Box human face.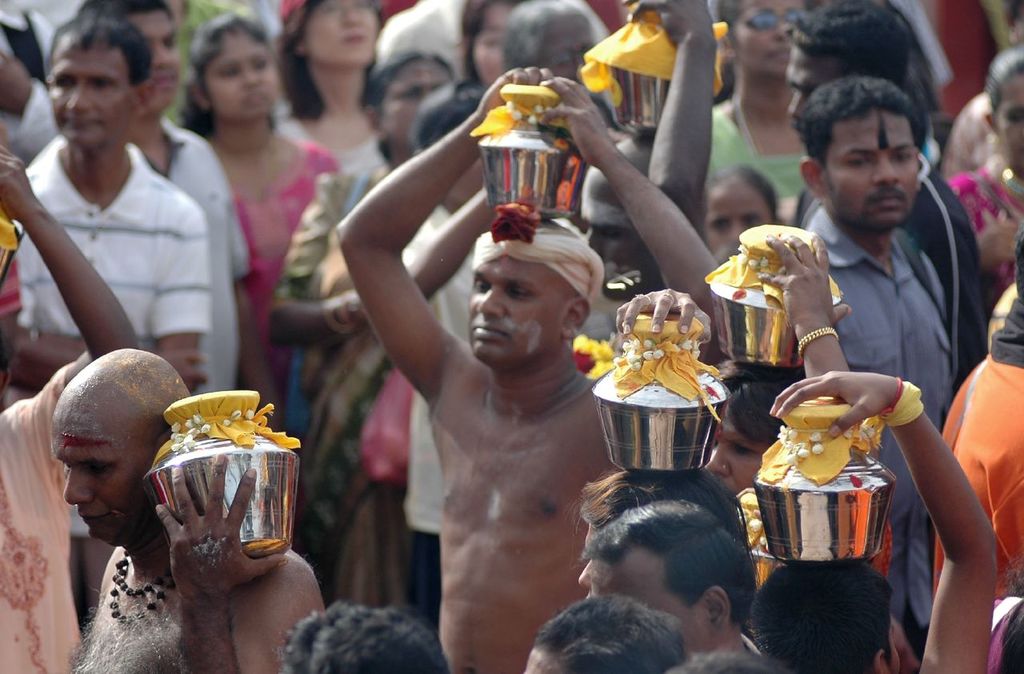
704,408,767,489.
